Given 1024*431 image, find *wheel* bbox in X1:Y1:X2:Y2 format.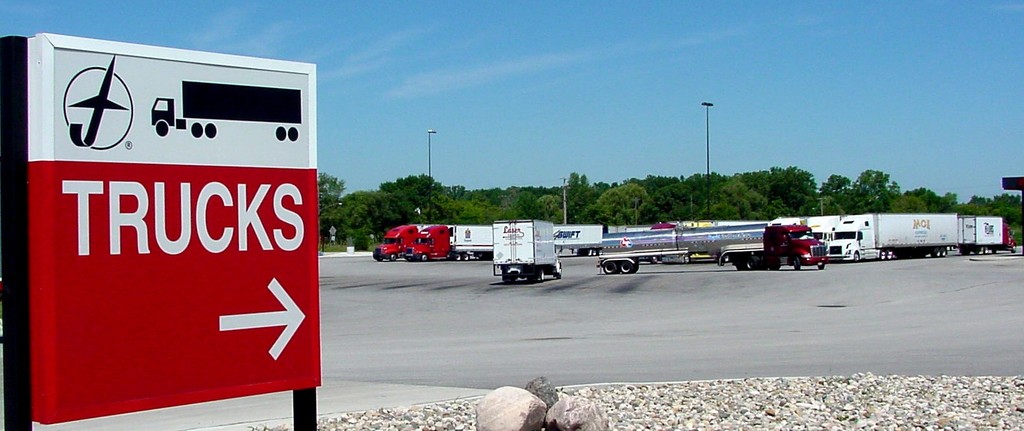
817:264:824:271.
